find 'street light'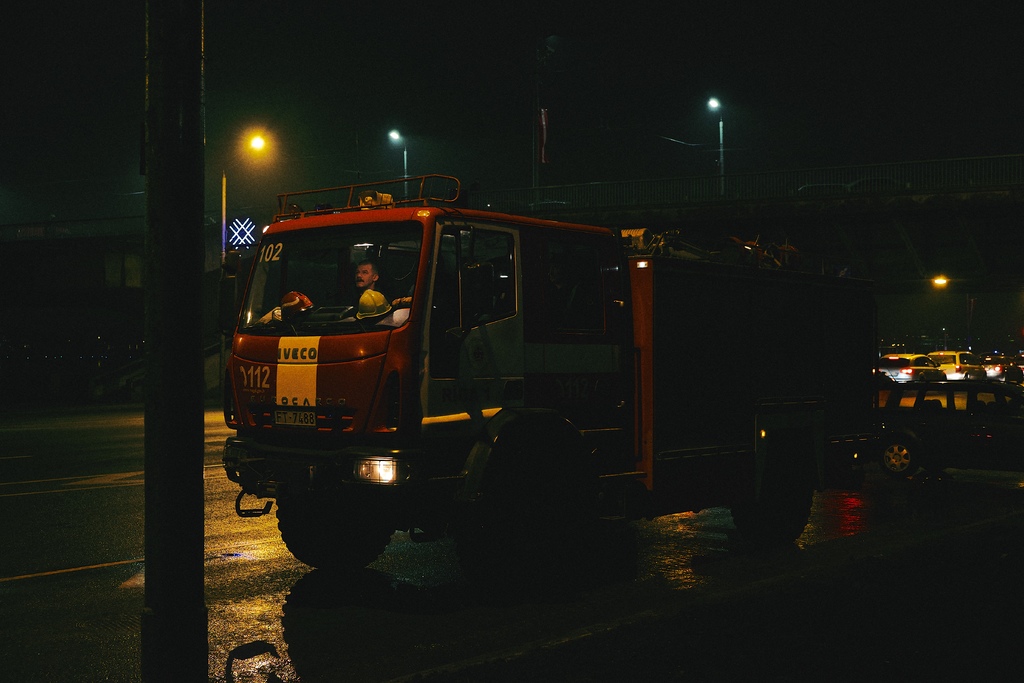
x1=386 y1=128 x2=415 y2=210
